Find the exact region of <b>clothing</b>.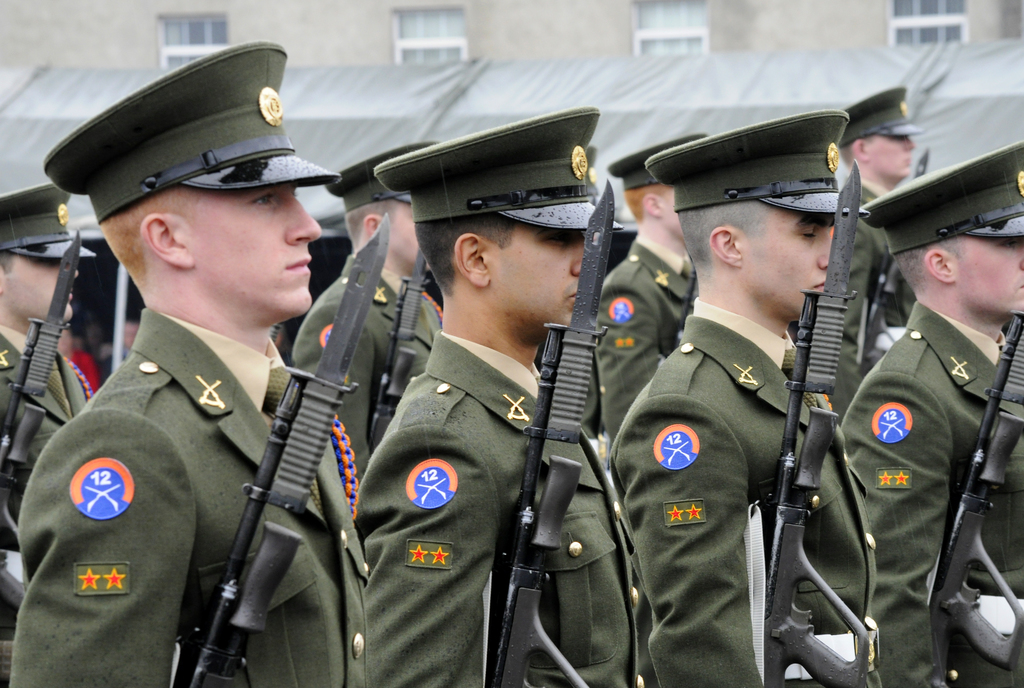
Exact region: (left=850, top=277, right=1023, bottom=687).
